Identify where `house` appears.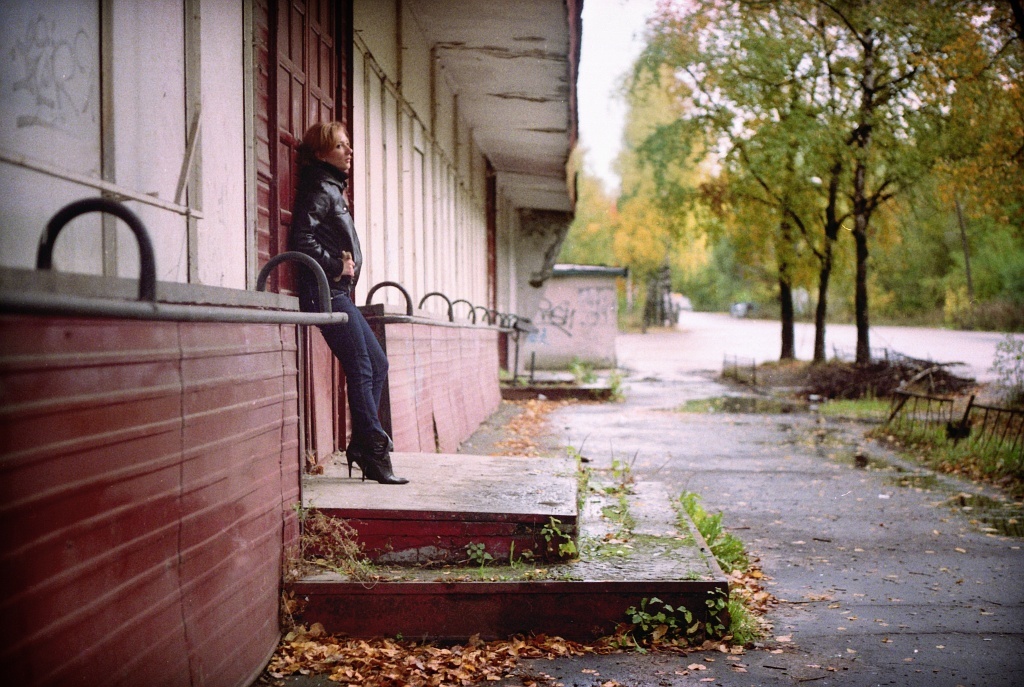
Appears at bbox=(0, 0, 582, 686).
